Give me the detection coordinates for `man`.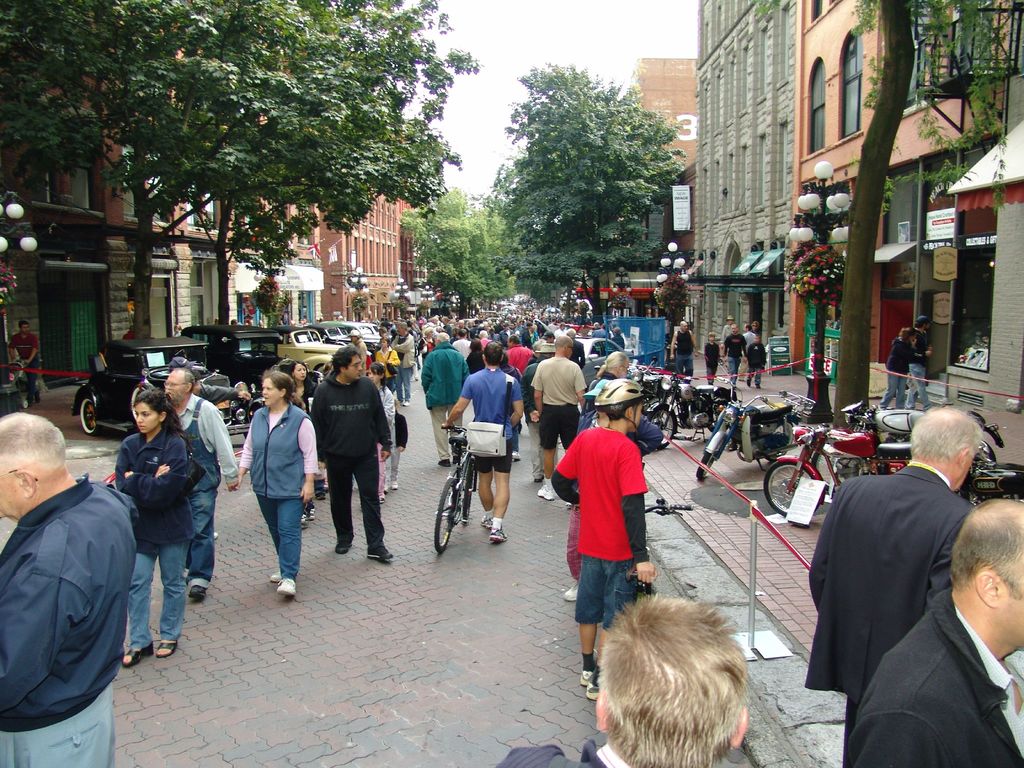
left=10, top=321, right=41, bottom=405.
